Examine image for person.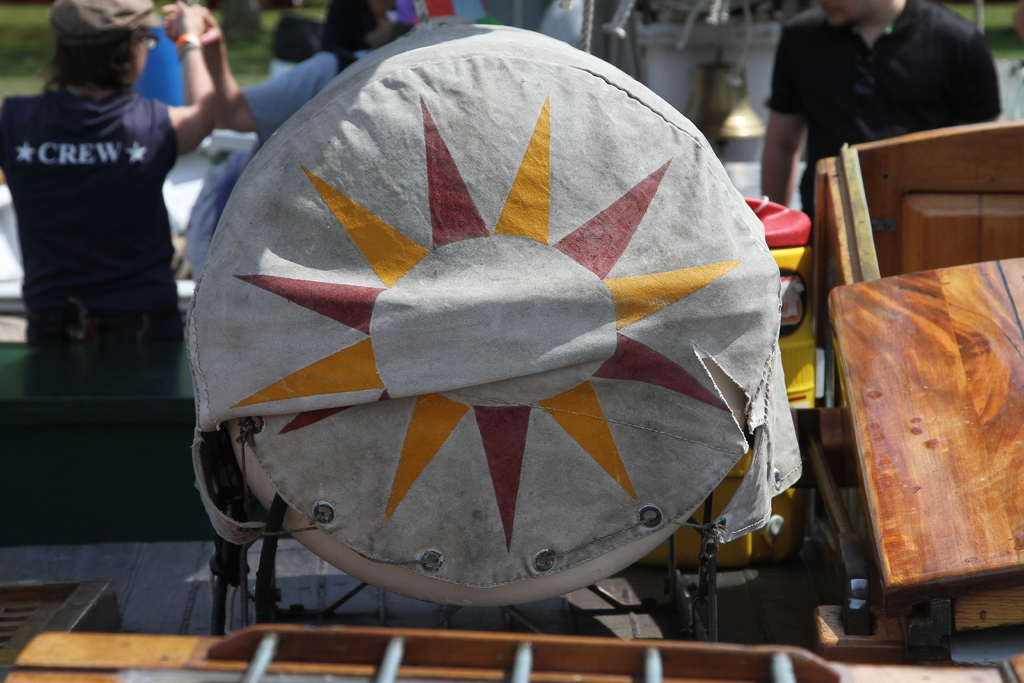
Examination result: crop(758, 0, 1007, 248).
